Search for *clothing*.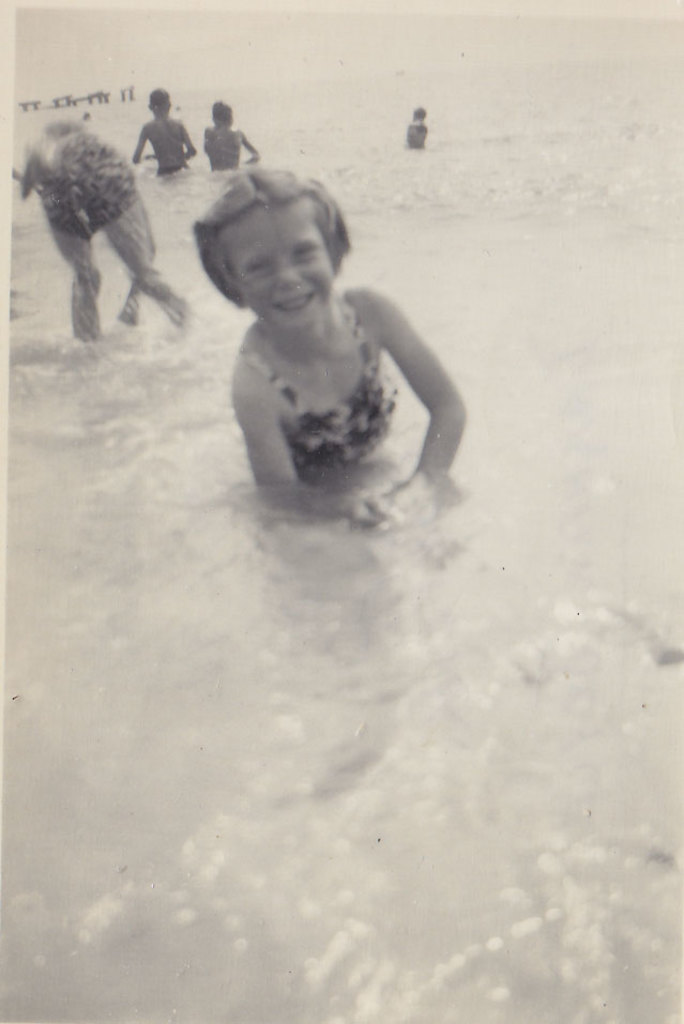
Found at <bbox>237, 282, 402, 482</bbox>.
